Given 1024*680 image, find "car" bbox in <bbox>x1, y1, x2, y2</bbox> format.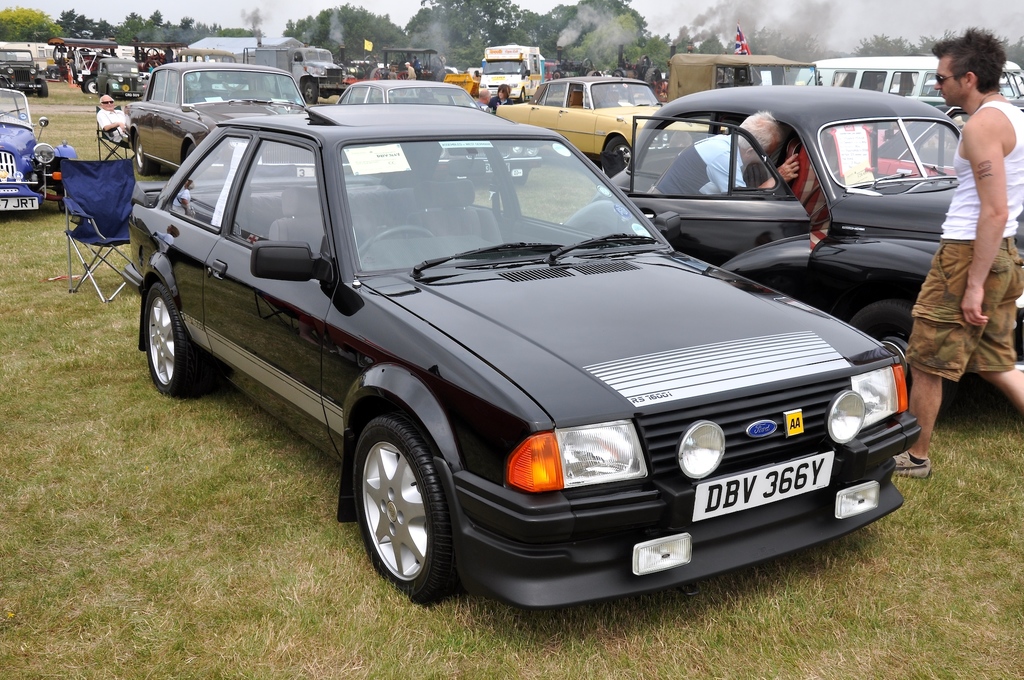
<bbox>0, 85, 78, 215</bbox>.
